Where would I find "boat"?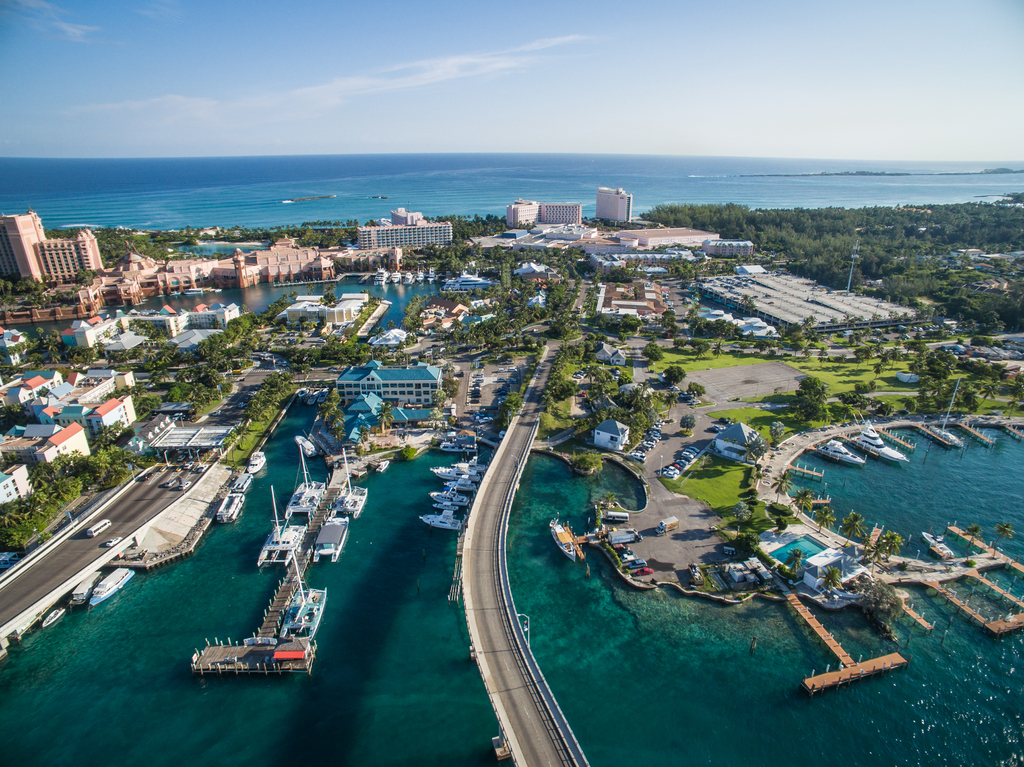
At crop(250, 448, 266, 473).
